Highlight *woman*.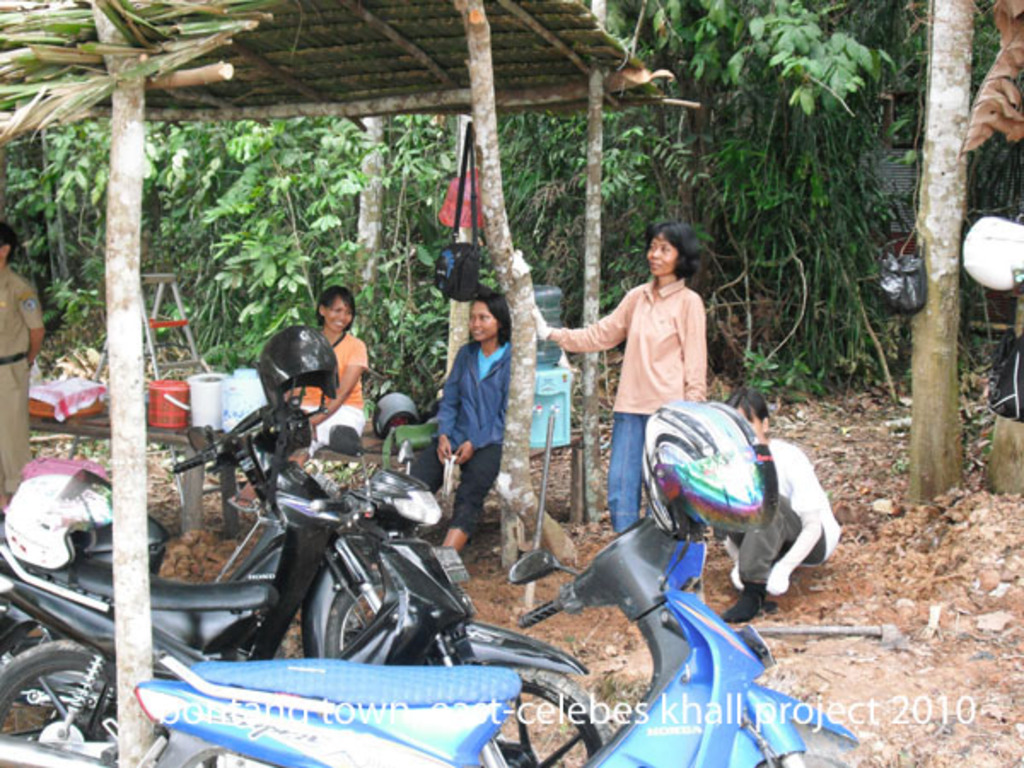
Highlighted region: pyautogui.locateOnScreen(713, 387, 847, 623).
